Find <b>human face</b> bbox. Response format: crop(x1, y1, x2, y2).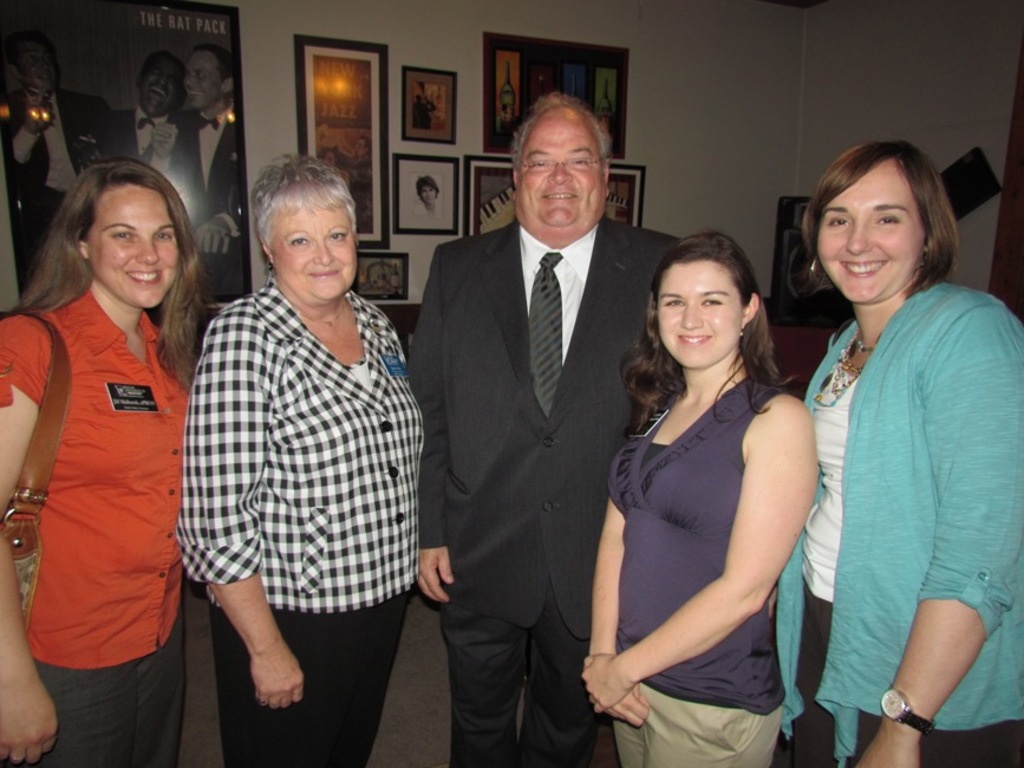
crop(268, 187, 358, 301).
